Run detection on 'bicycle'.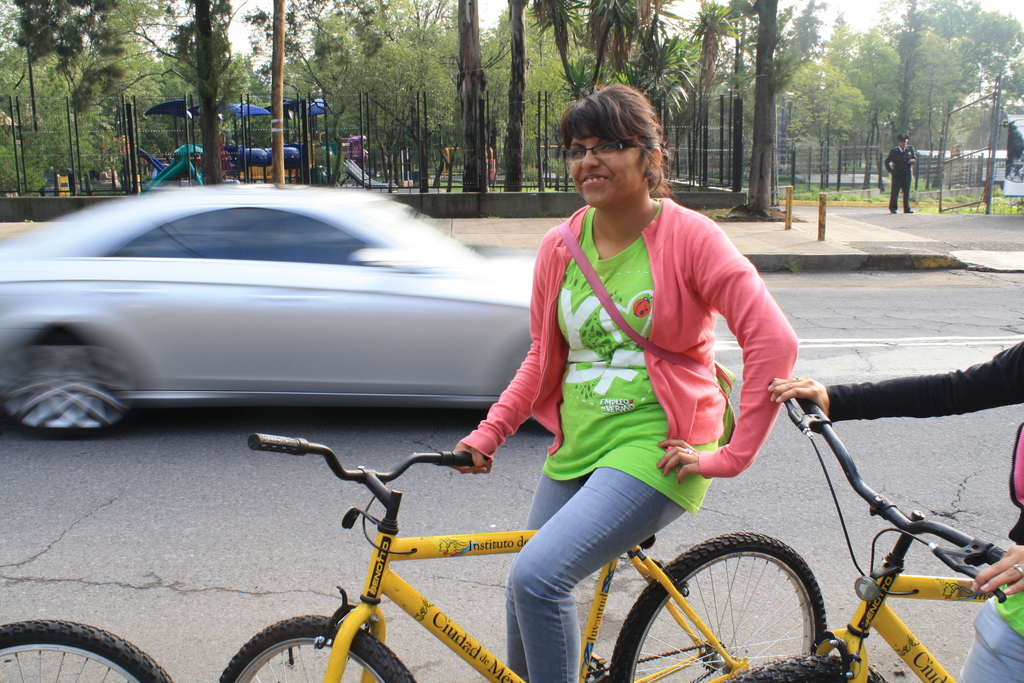
Result: 309 420 893 682.
